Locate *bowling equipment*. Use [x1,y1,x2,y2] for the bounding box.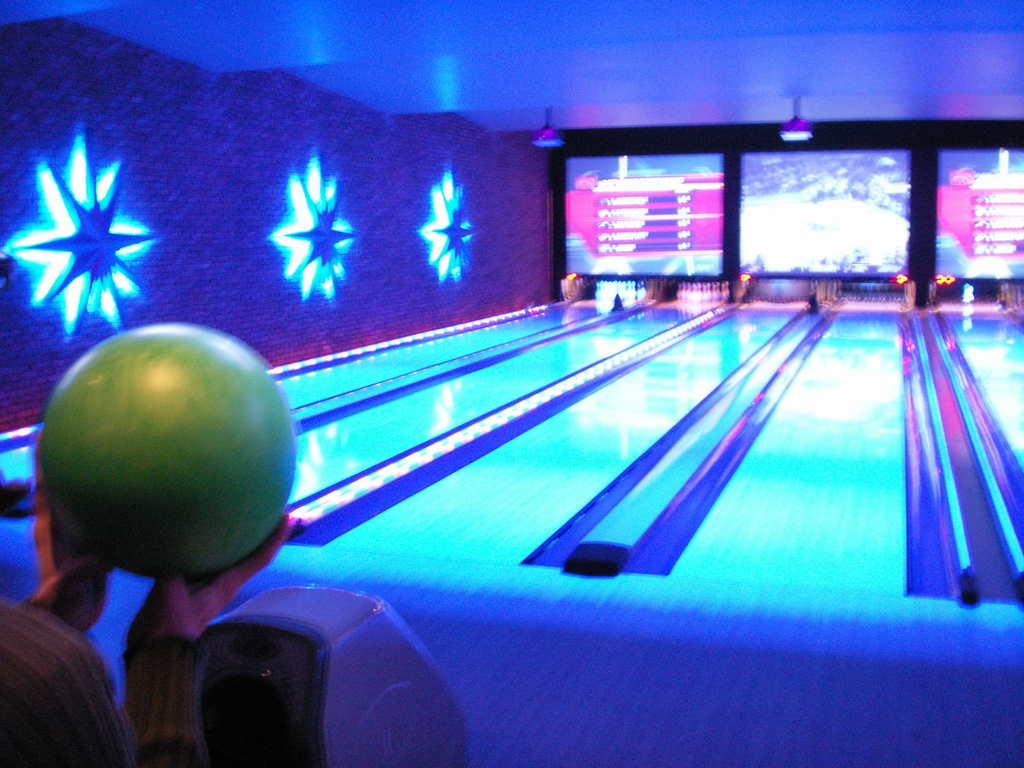
[184,585,465,765].
